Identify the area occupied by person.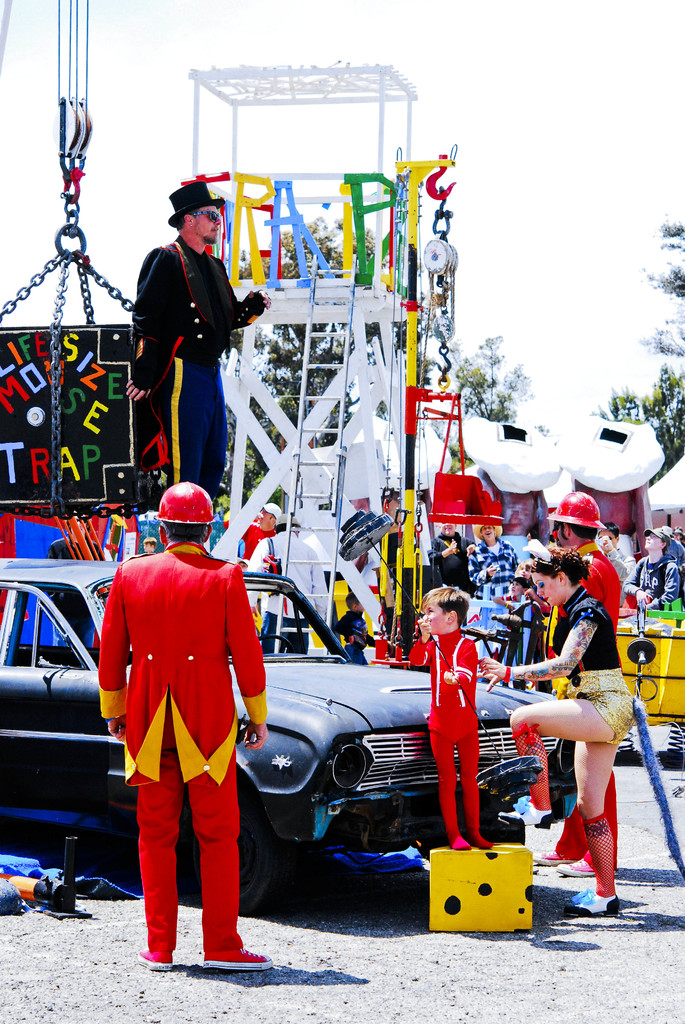
Area: bbox(533, 493, 622, 877).
